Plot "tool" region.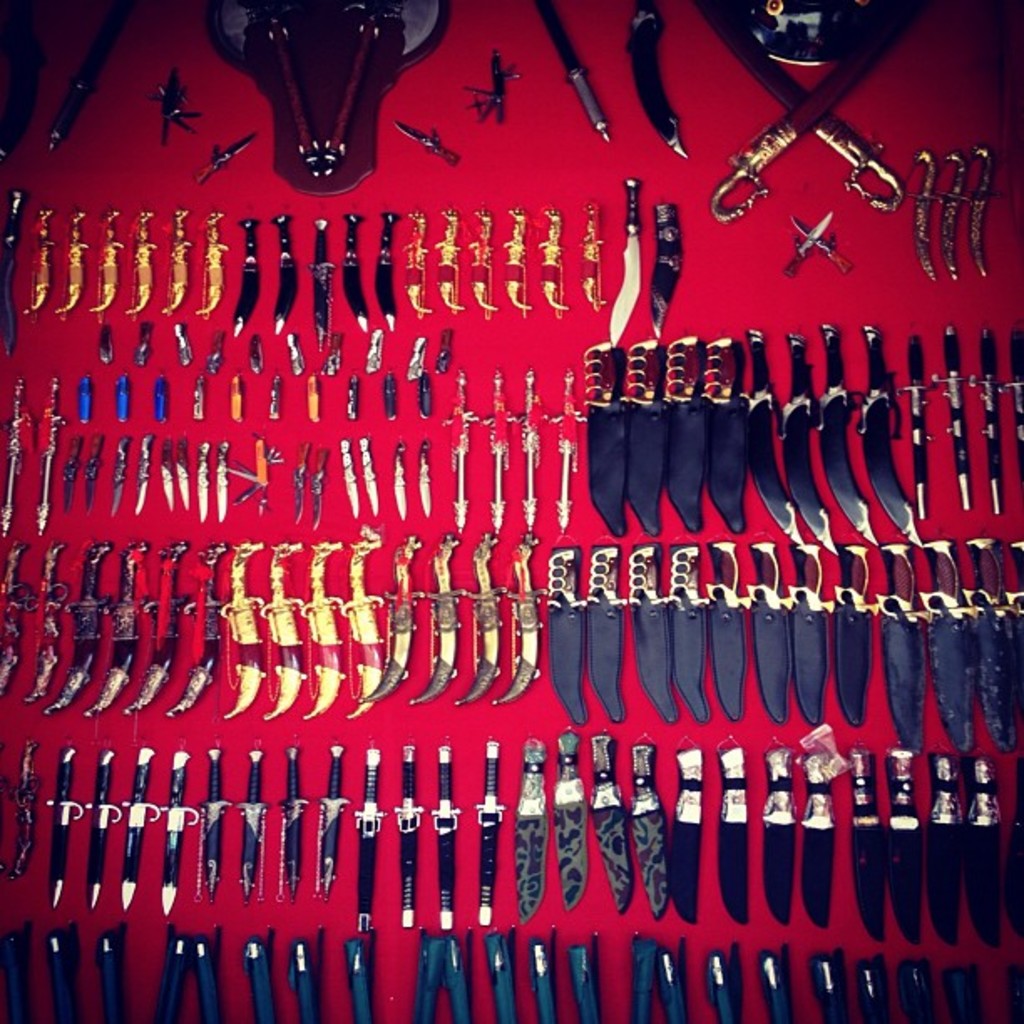
Plotted at 532:0:607:136.
